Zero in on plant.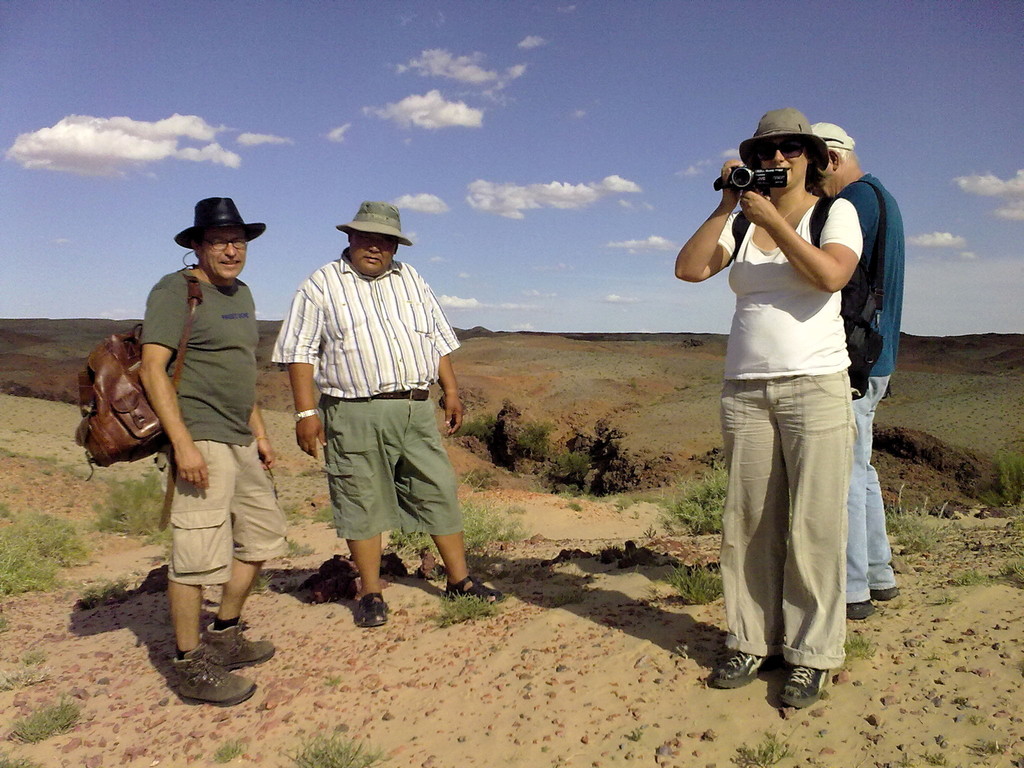
Zeroed in: l=93, t=475, r=174, b=545.
